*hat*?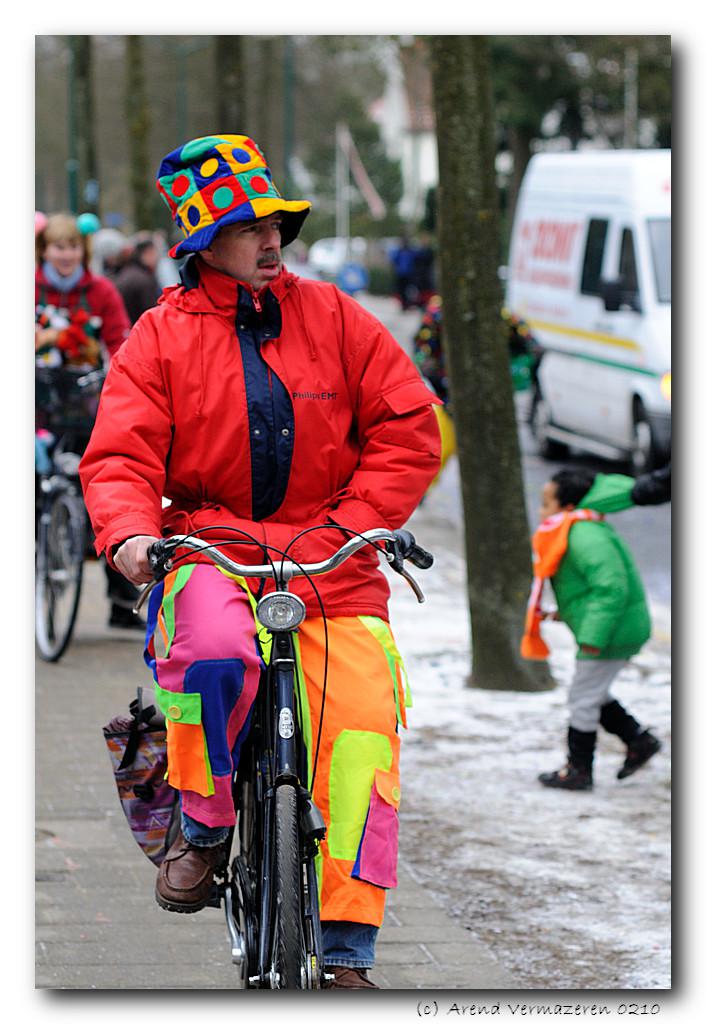
l=156, t=134, r=312, b=255
